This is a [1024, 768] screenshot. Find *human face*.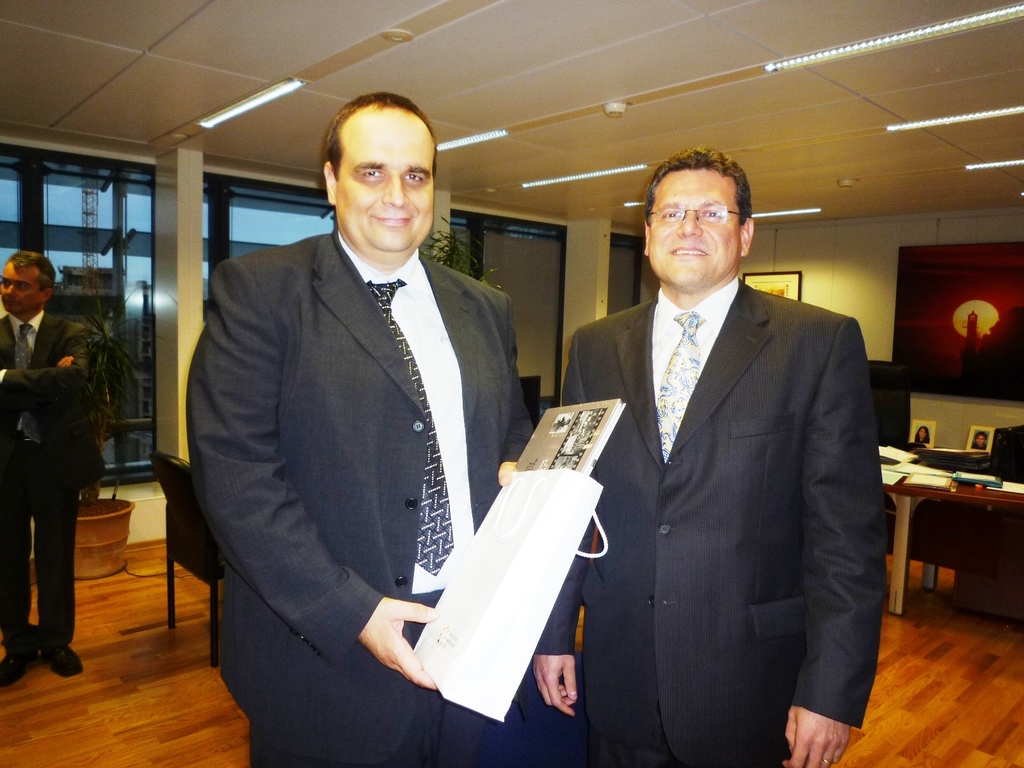
Bounding box: box(0, 264, 42, 314).
